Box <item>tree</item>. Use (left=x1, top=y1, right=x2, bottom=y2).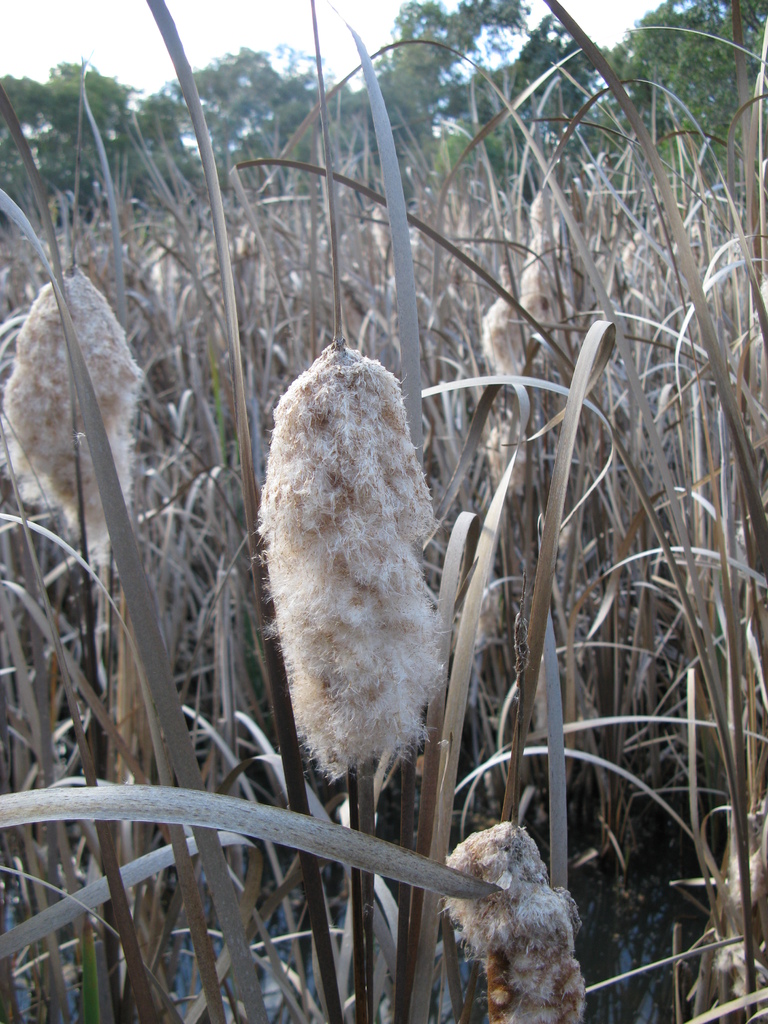
(left=525, top=16, right=632, bottom=149).
